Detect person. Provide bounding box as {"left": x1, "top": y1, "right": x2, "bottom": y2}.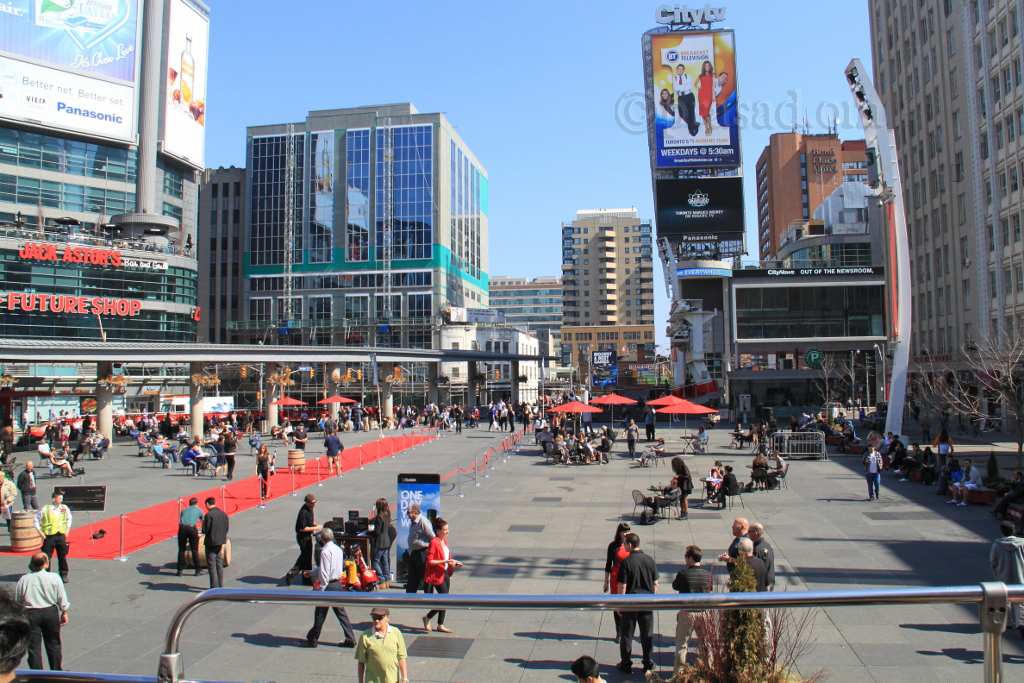
{"left": 659, "top": 87, "right": 674, "bottom": 115}.
